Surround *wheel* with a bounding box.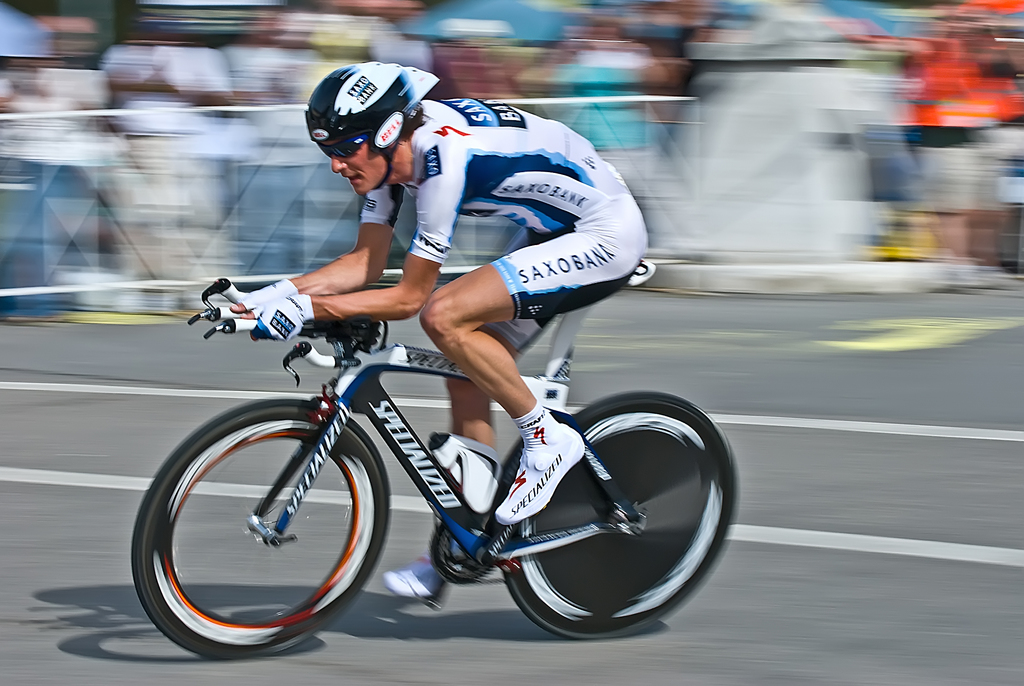
l=491, t=393, r=715, b=641.
